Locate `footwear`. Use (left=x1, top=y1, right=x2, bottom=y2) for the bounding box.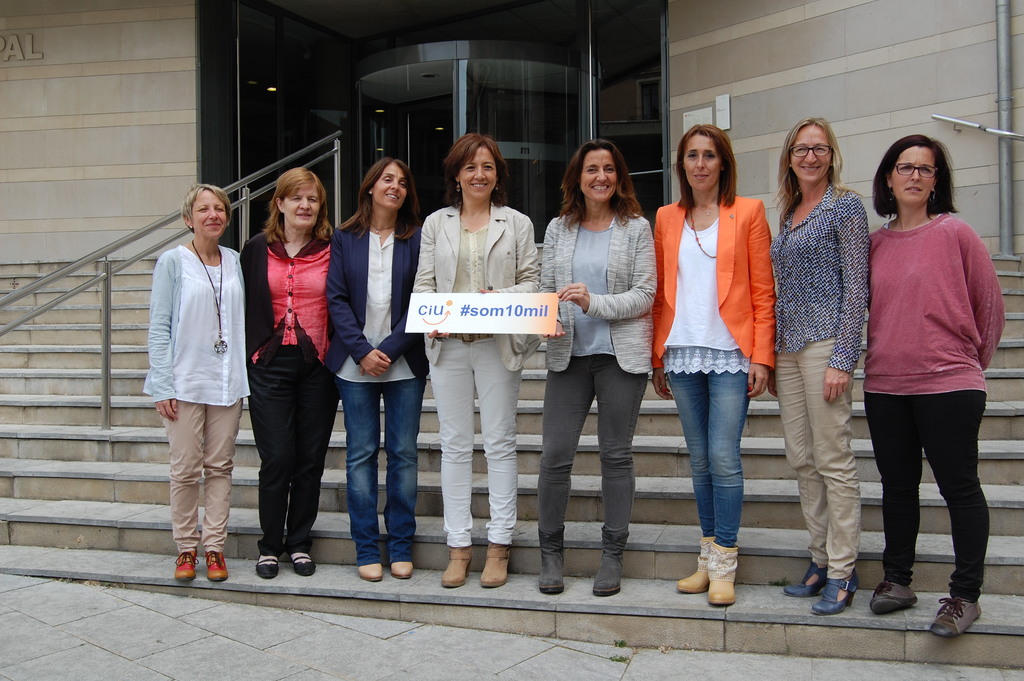
(left=175, top=552, right=198, bottom=580).
